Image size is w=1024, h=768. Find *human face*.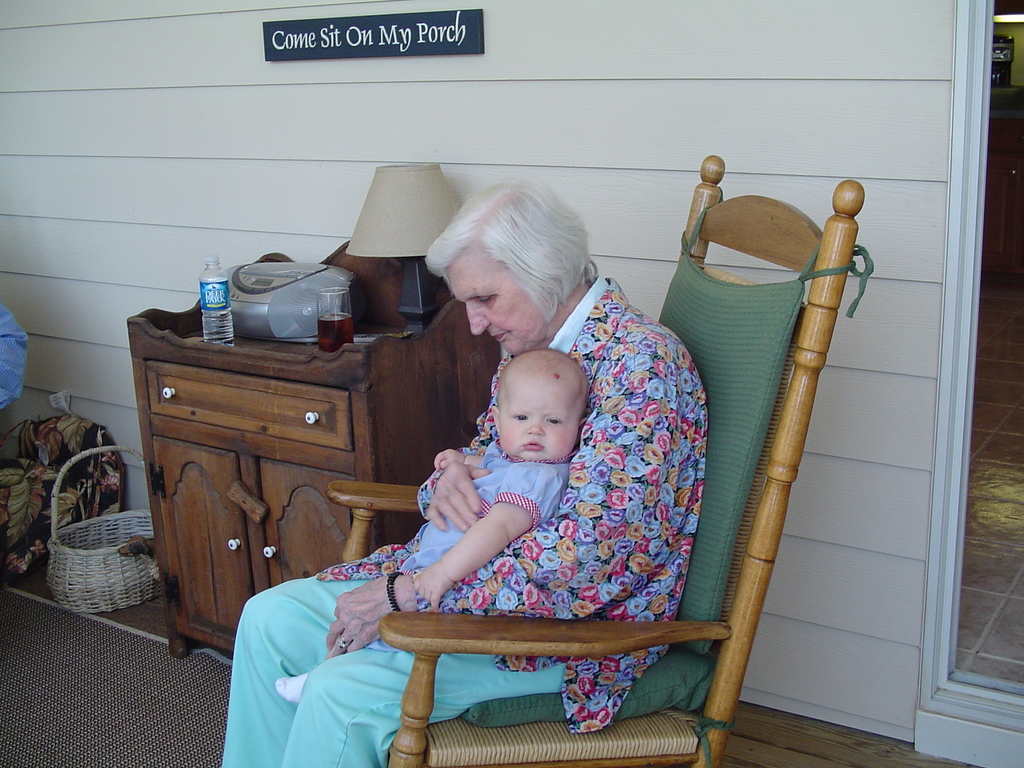
[441,245,547,358].
